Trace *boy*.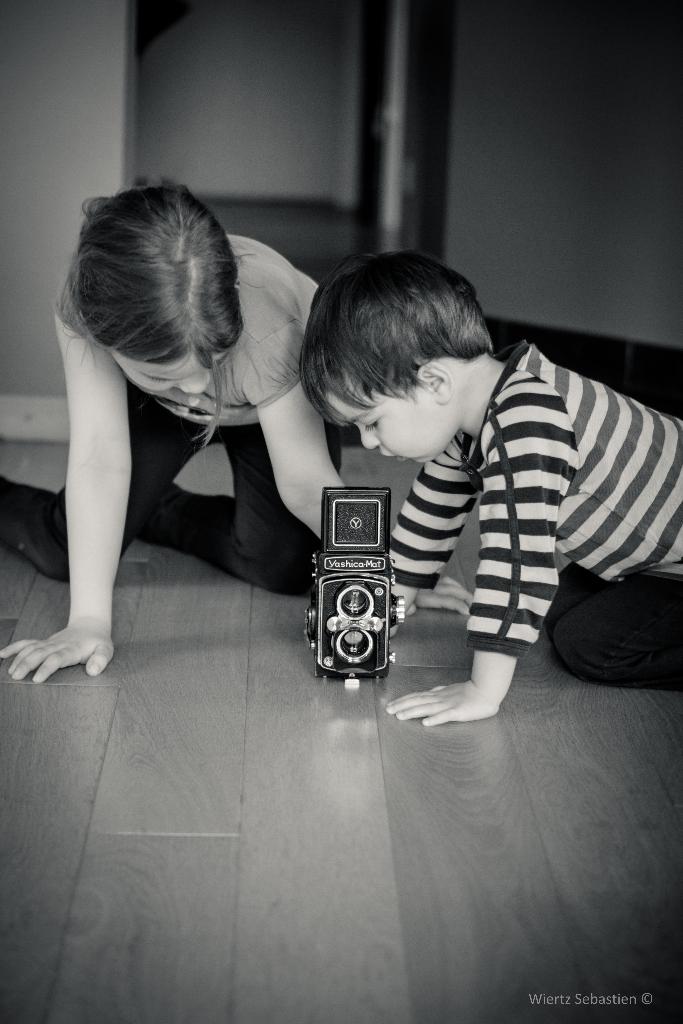
Traced to <region>302, 253, 682, 737</region>.
